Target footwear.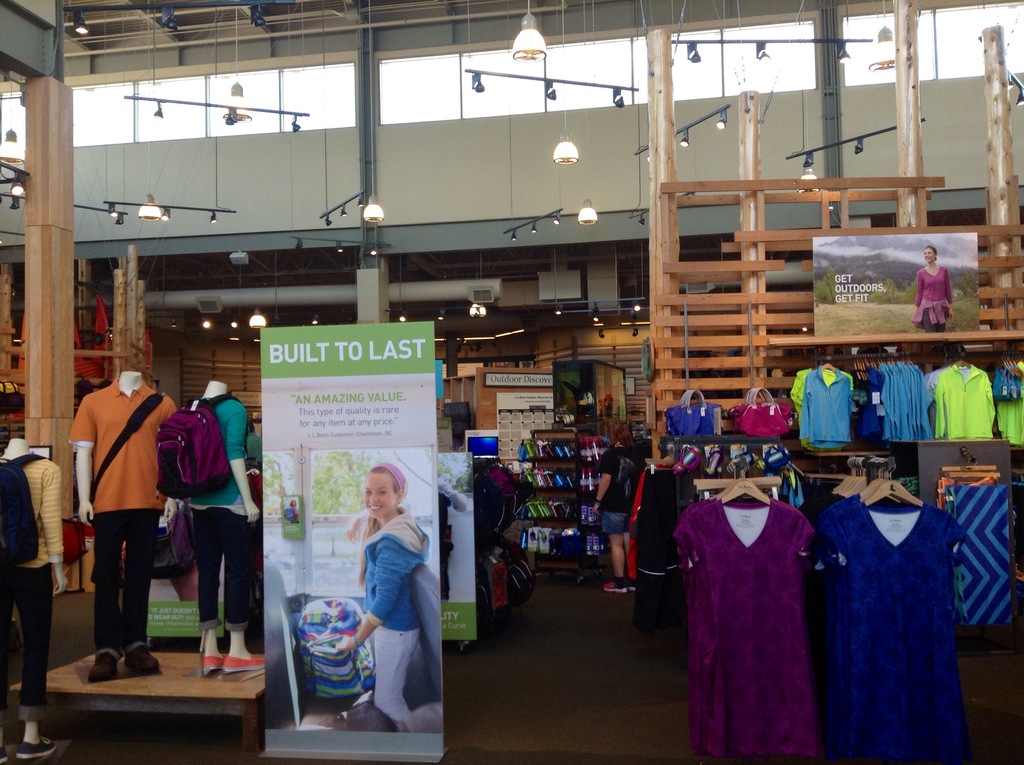
Target region: [221,651,265,671].
